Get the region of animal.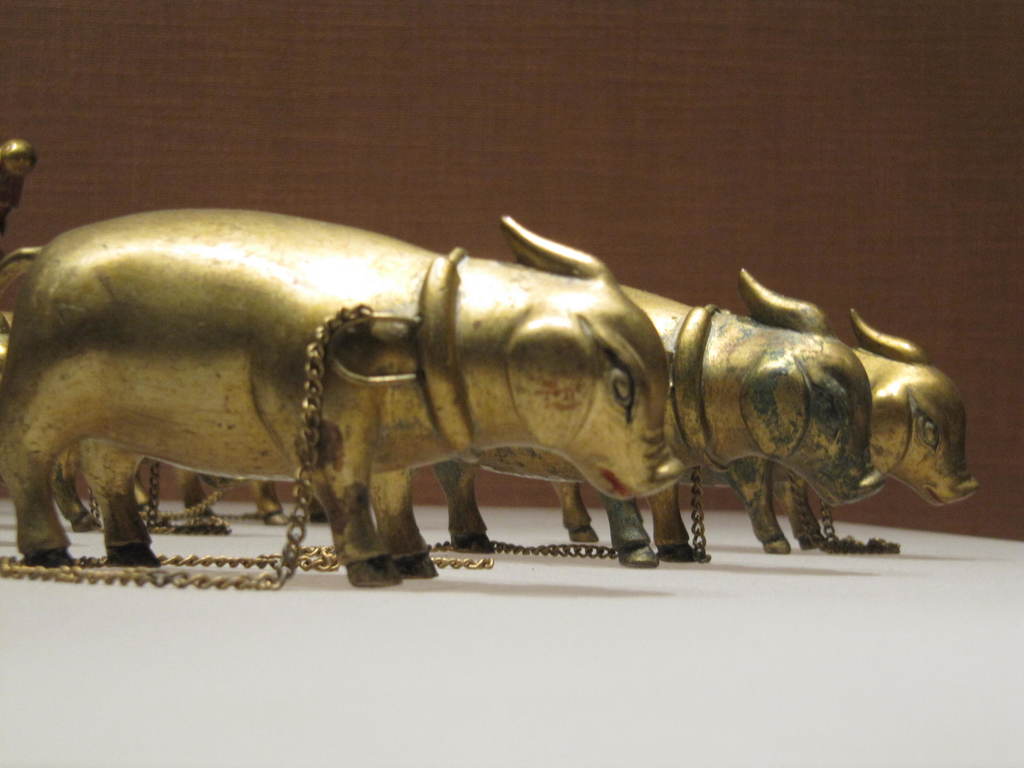
detection(0, 201, 685, 587).
